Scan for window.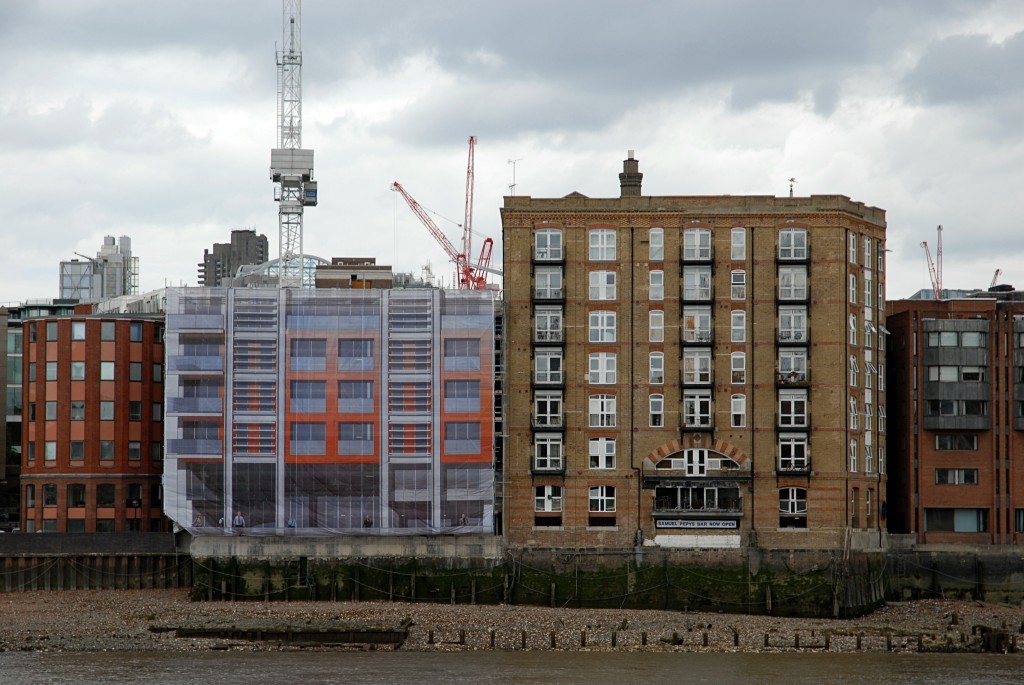
Scan result: l=44, t=439, r=58, b=463.
